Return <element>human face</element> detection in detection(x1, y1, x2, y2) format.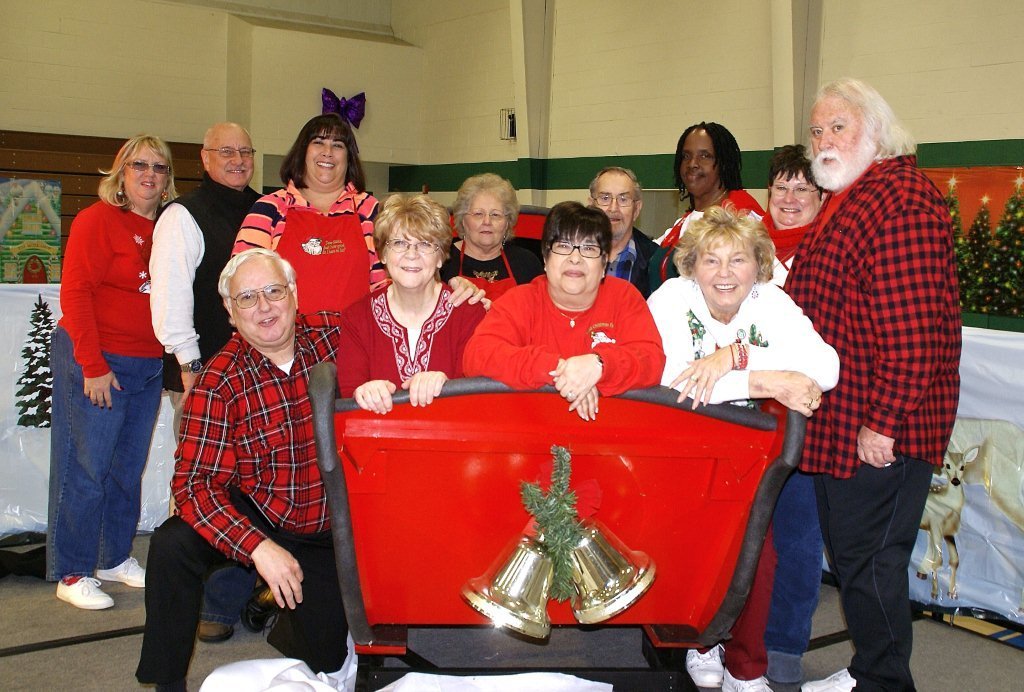
detection(546, 230, 599, 301).
